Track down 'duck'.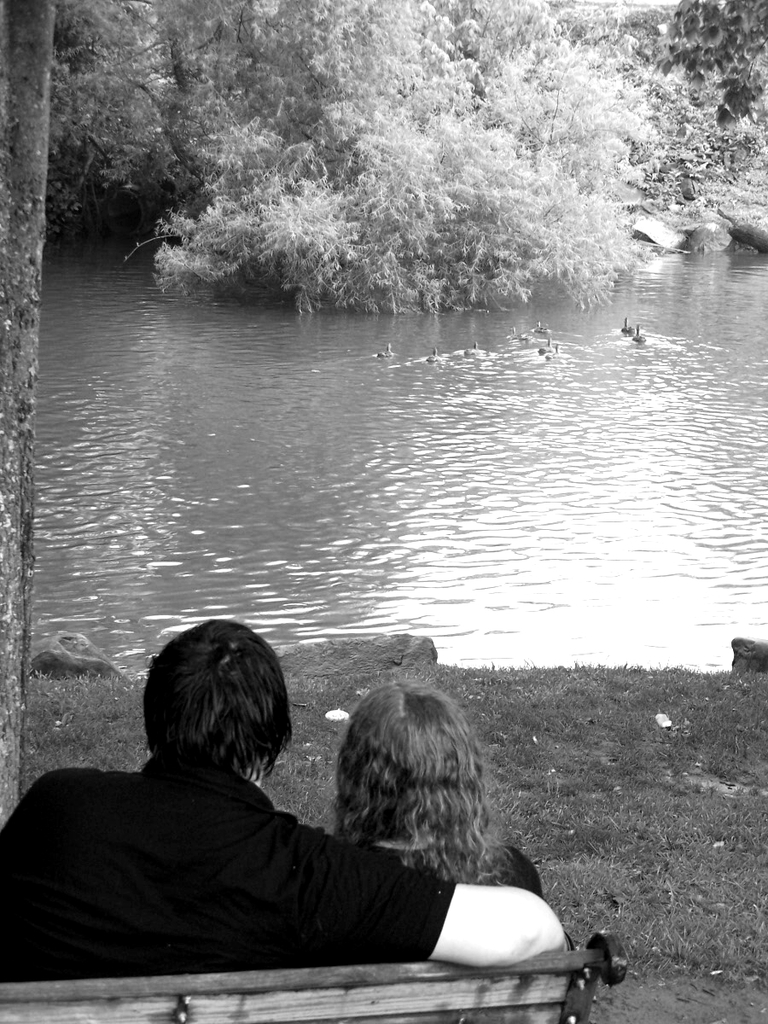
Tracked to rect(627, 319, 647, 344).
